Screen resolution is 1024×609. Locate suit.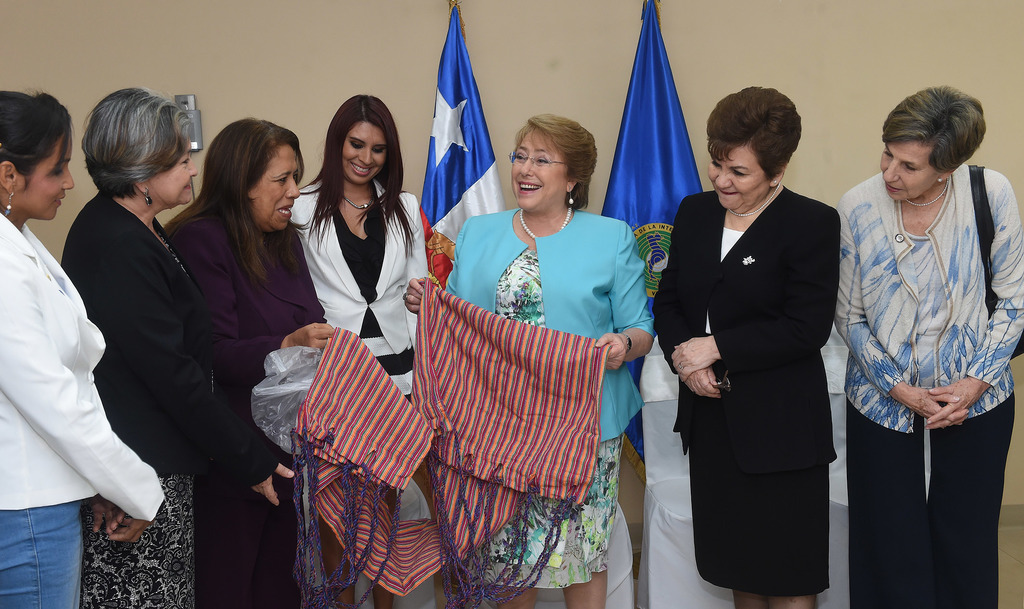
[667,98,860,601].
